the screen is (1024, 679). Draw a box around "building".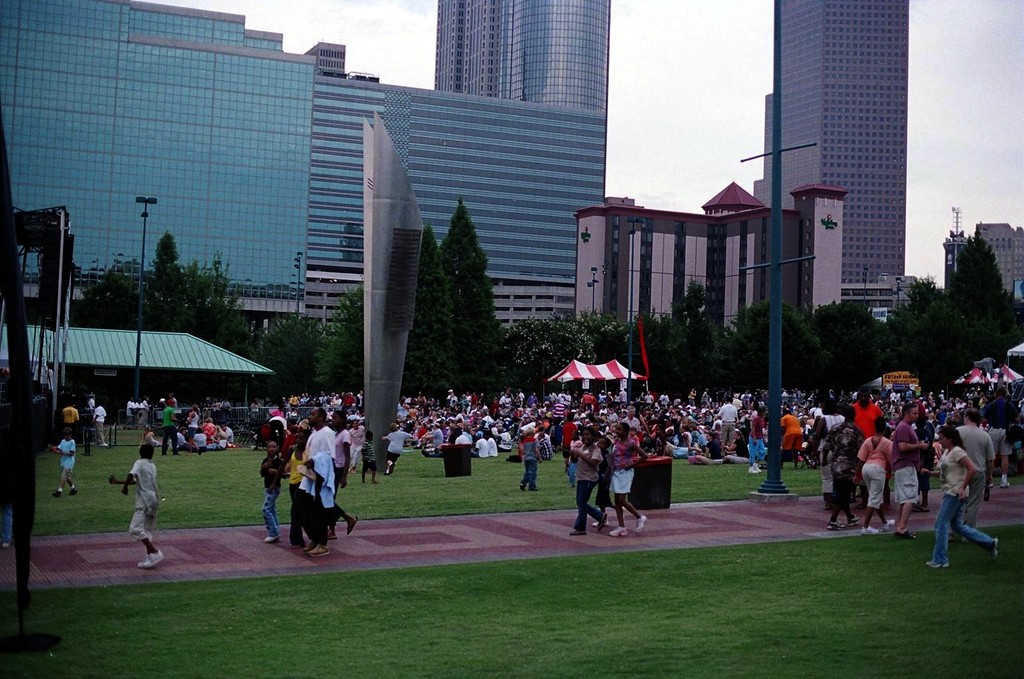
bbox(0, 0, 314, 335).
